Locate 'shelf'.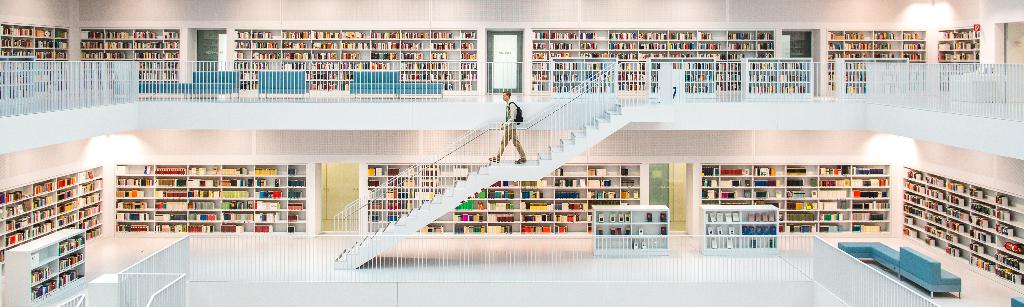
Bounding box: x1=162, y1=60, x2=179, y2=70.
